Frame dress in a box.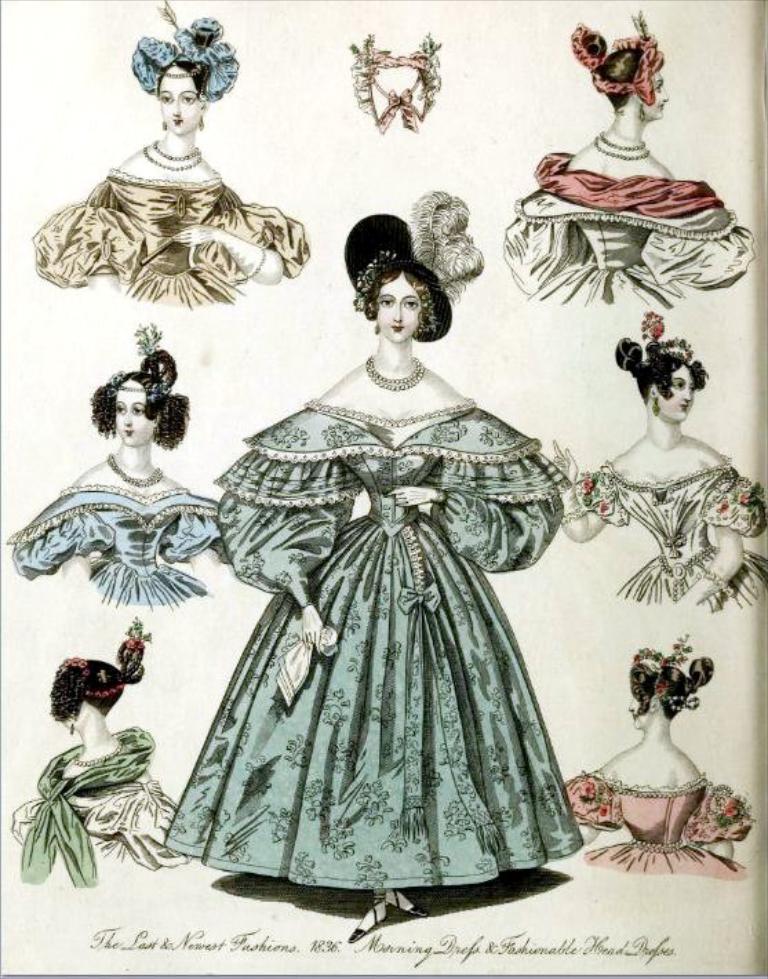
(561, 779, 757, 876).
